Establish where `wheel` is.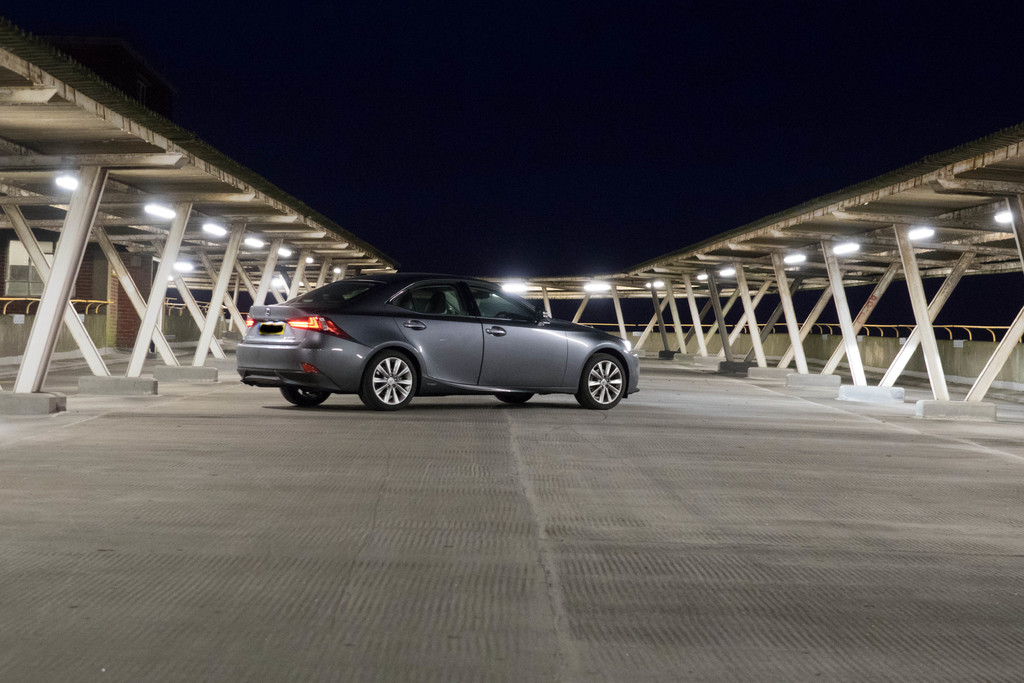
Established at [583, 344, 633, 413].
